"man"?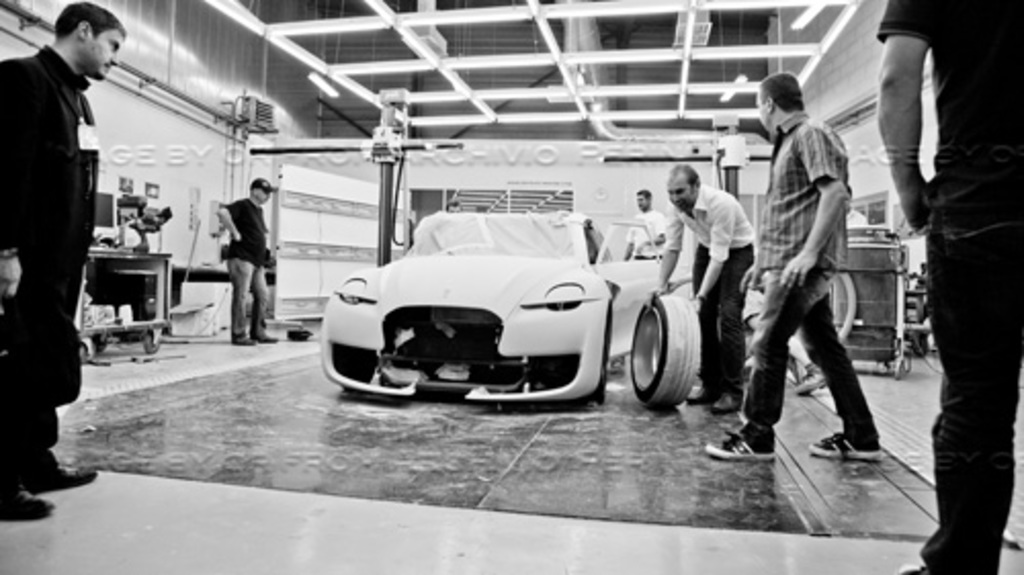
<box>657,166,774,419</box>
